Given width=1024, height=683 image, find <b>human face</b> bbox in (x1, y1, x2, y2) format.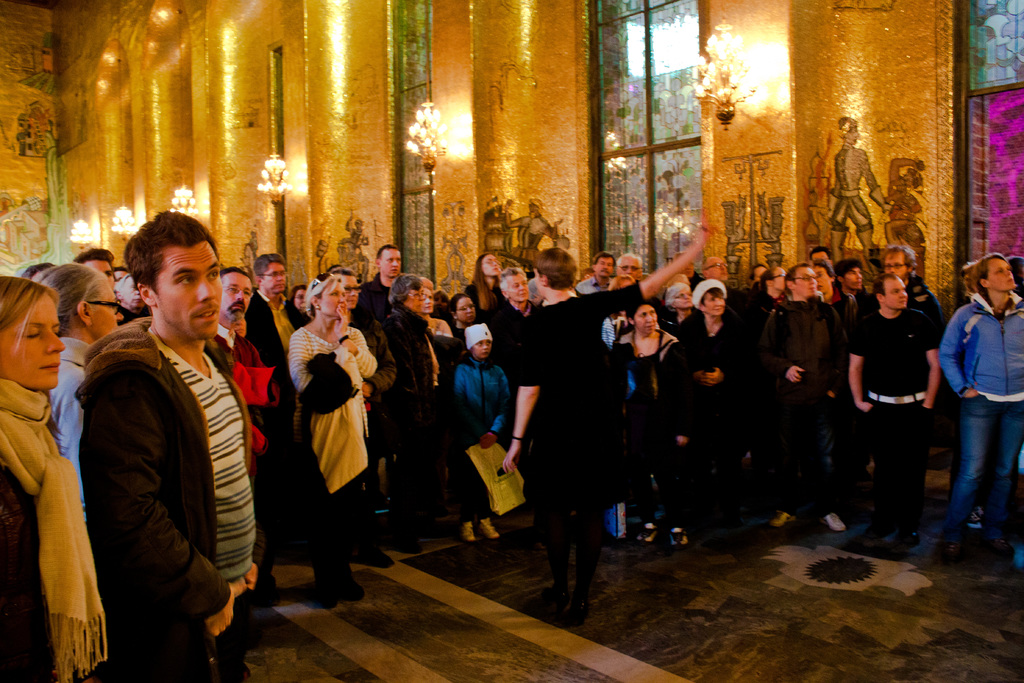
(480, 255, 500, 274).
